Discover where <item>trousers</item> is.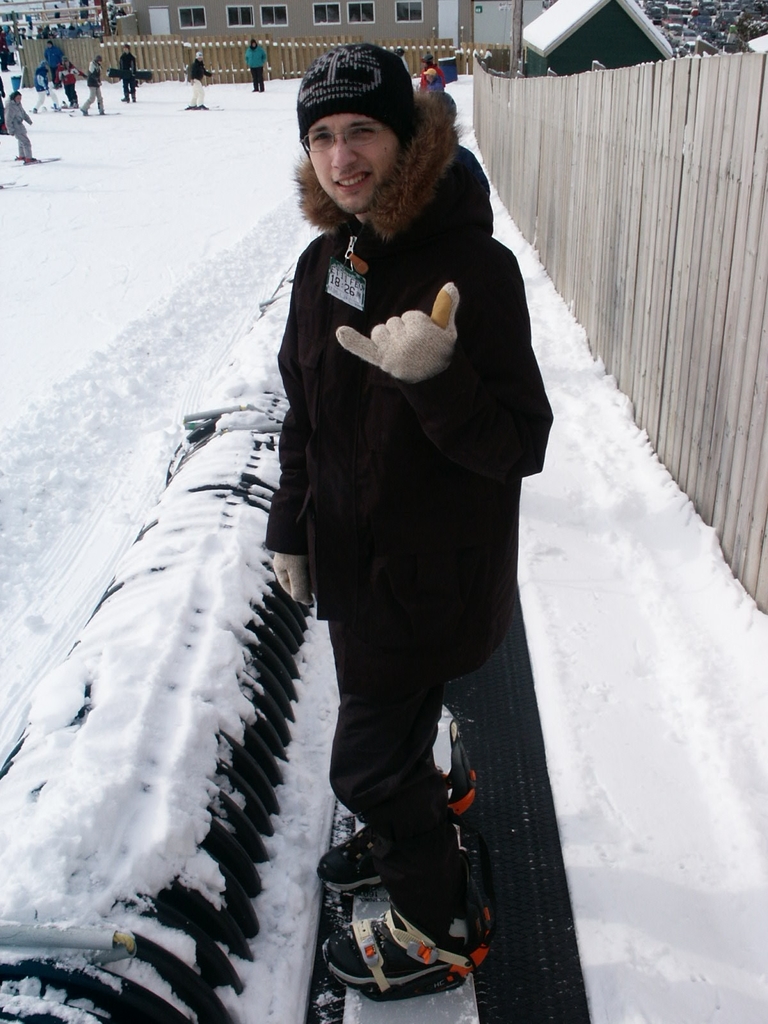
Discovered at 79:84:106:111.
